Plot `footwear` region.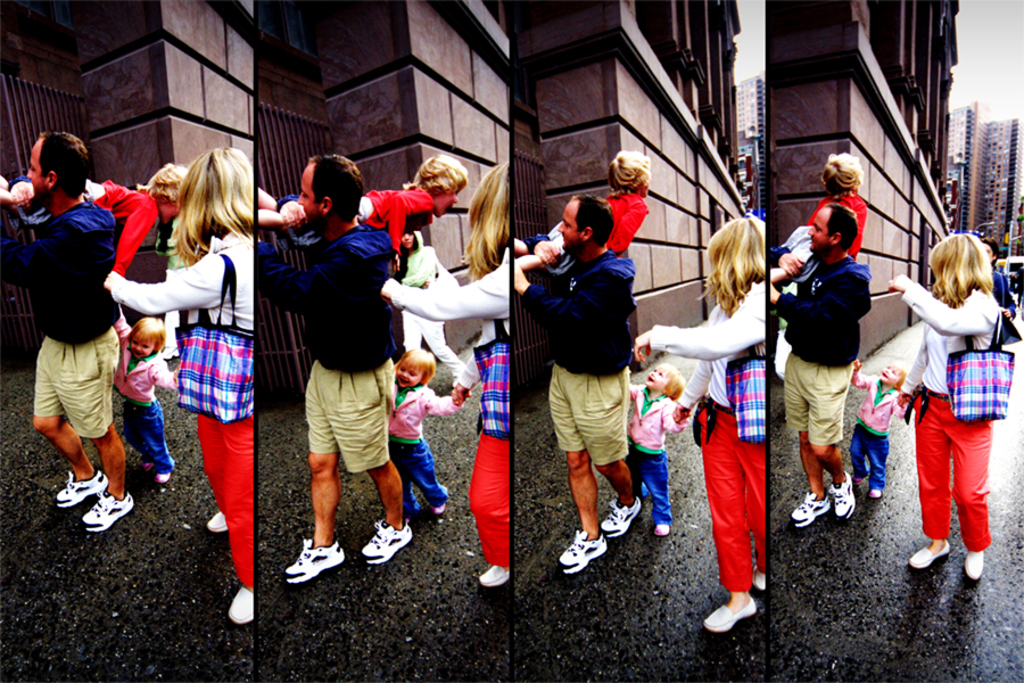
Plotted at 361, 518, 412, 563.
